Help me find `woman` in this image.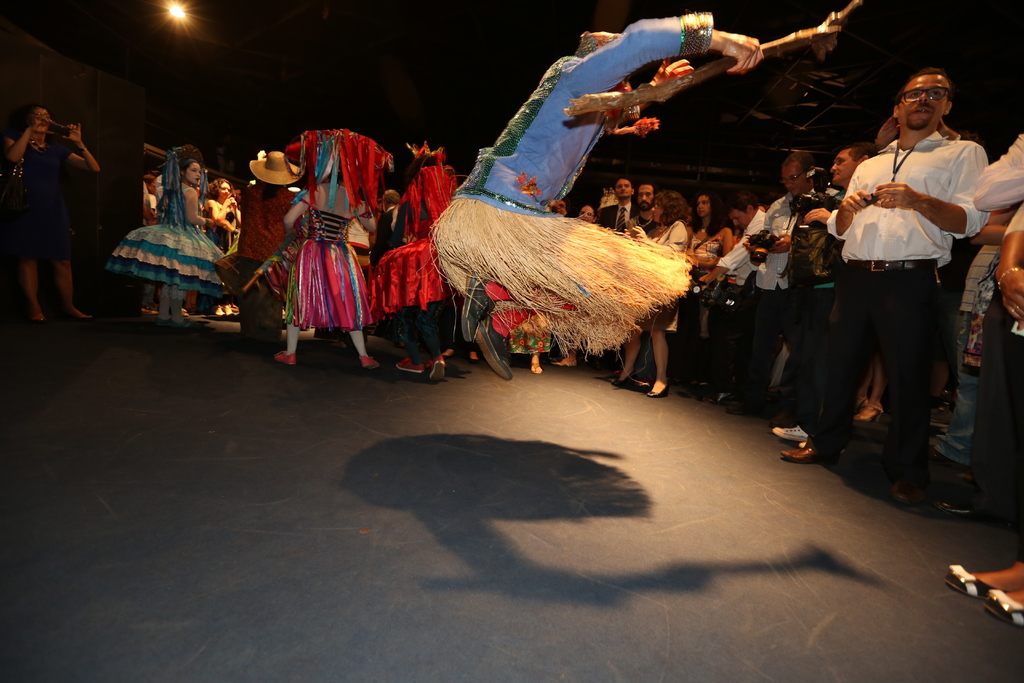
Found it: crop(685, 185, 742, 406).
